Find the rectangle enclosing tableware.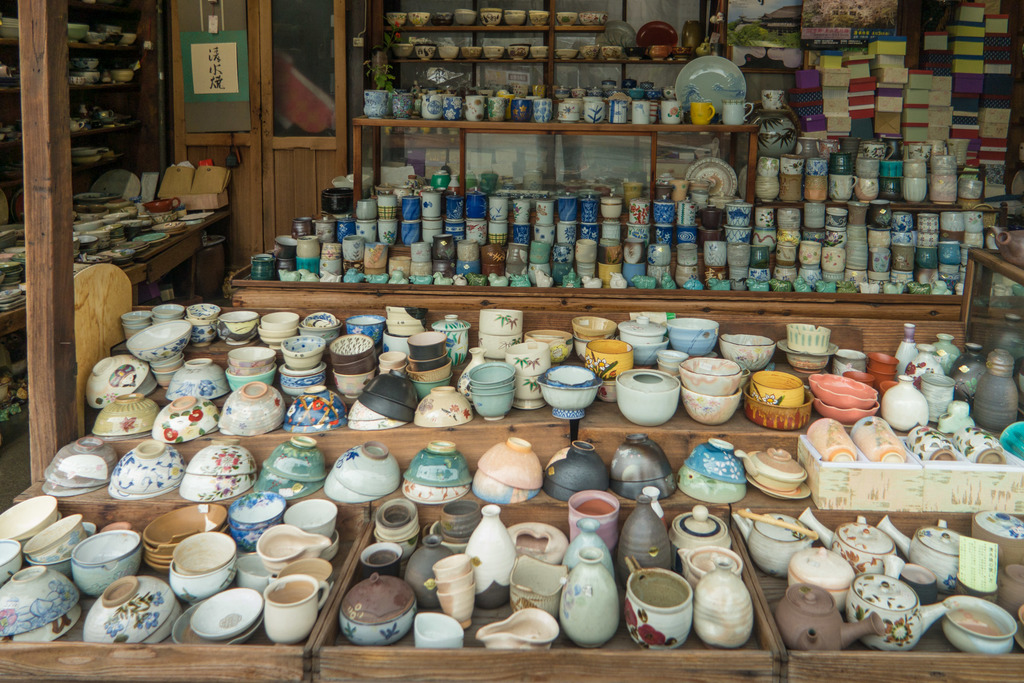
Rect(951, 138, 967, 169).
